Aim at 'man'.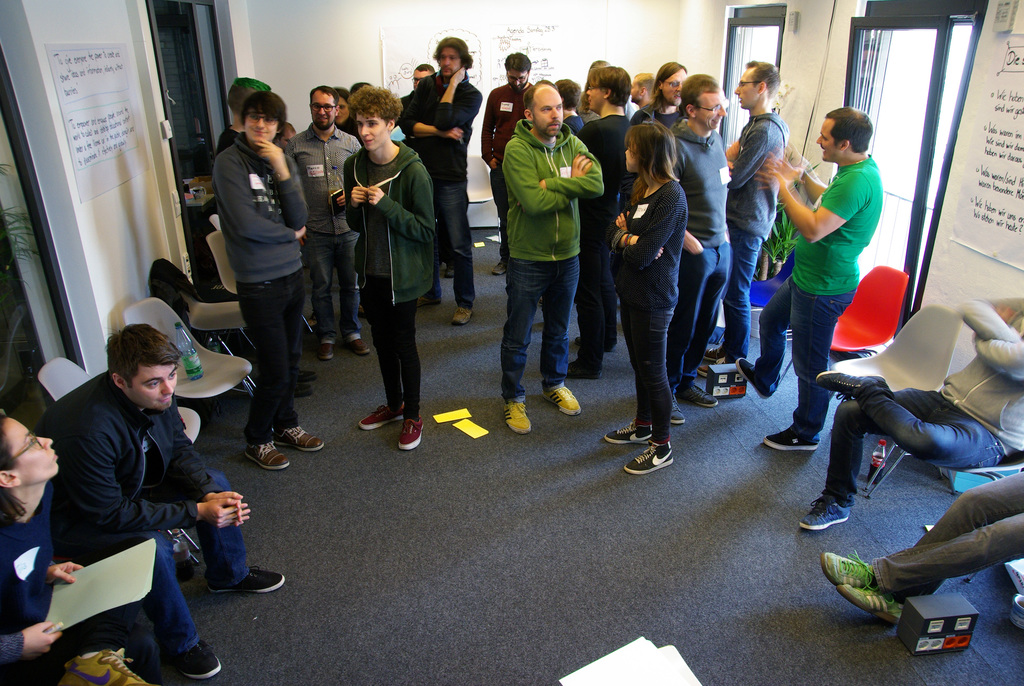
Aimed at x1=399, y1=61, x2=434, y2=102.
